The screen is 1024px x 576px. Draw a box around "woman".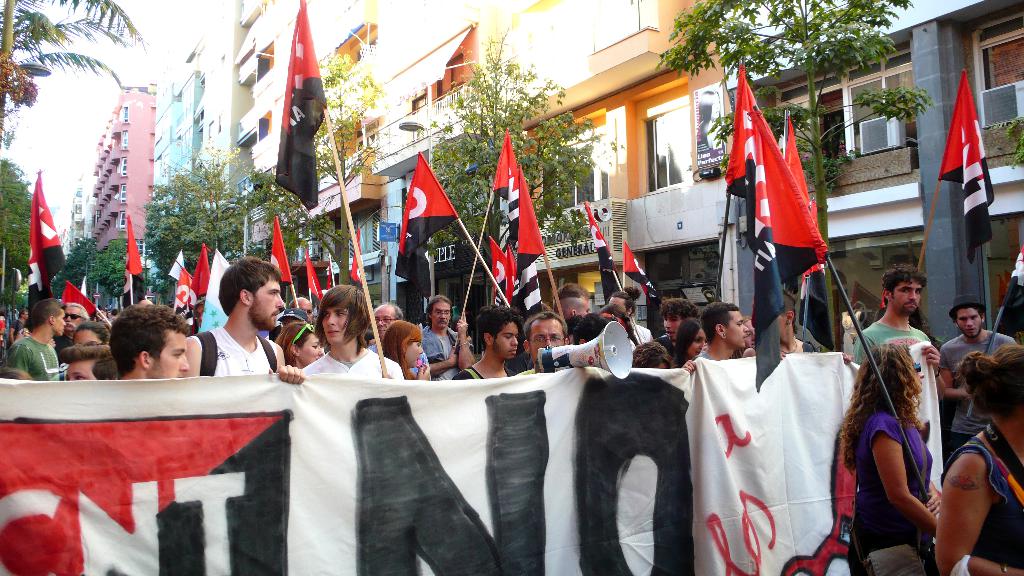
bbox=(933, 344, 1023, 575).
